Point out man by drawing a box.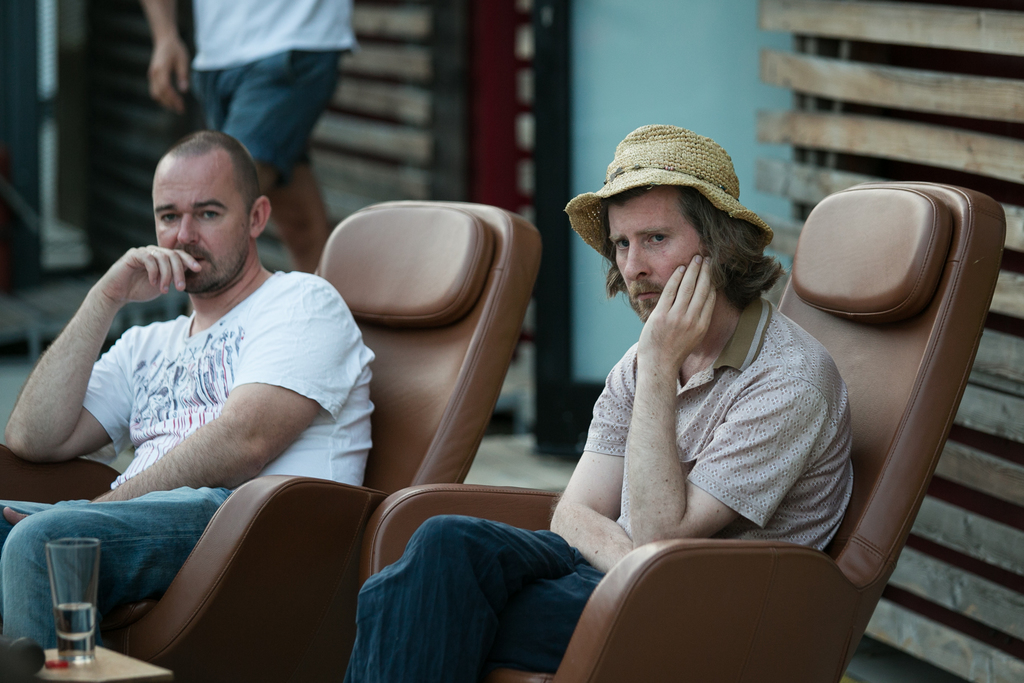
(0, 129, 374, 655).
